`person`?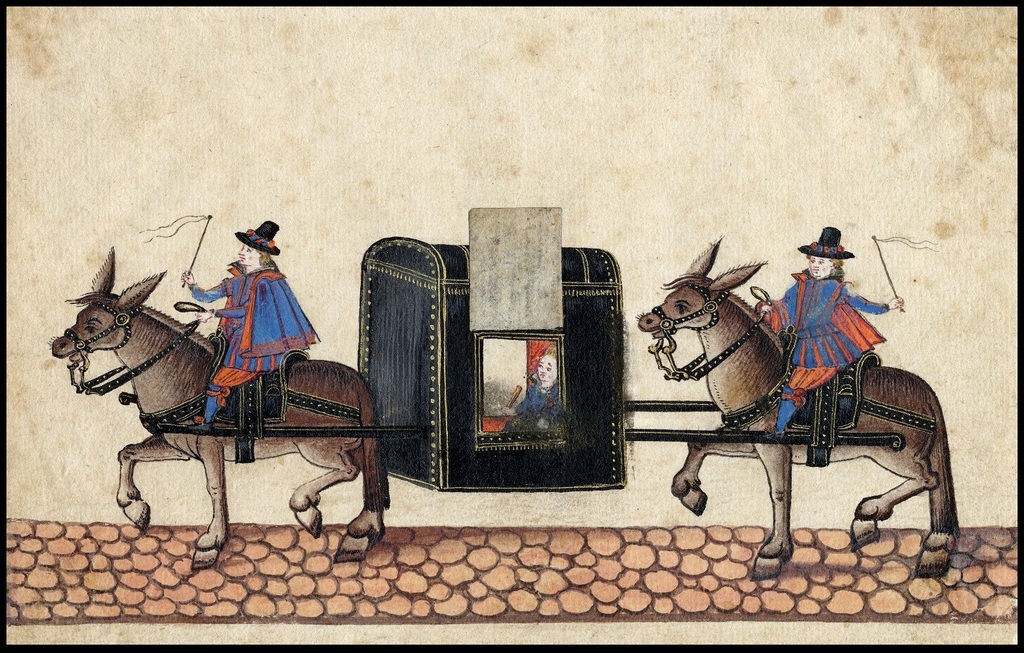
757,225,905,433
